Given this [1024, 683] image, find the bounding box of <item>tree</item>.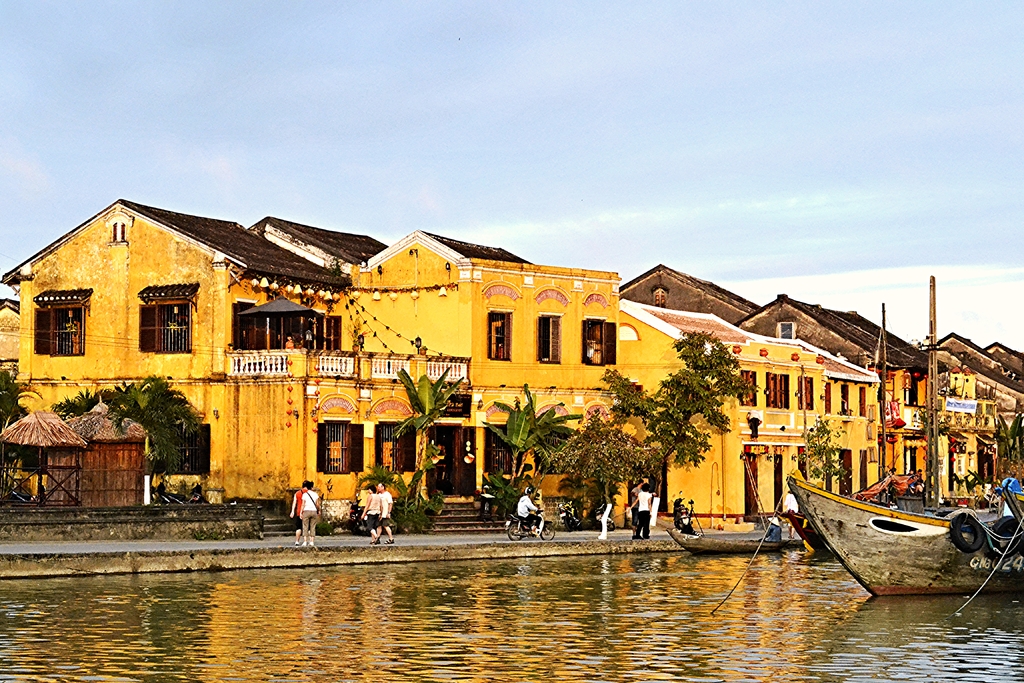
box(396, 364, 461, 516).
